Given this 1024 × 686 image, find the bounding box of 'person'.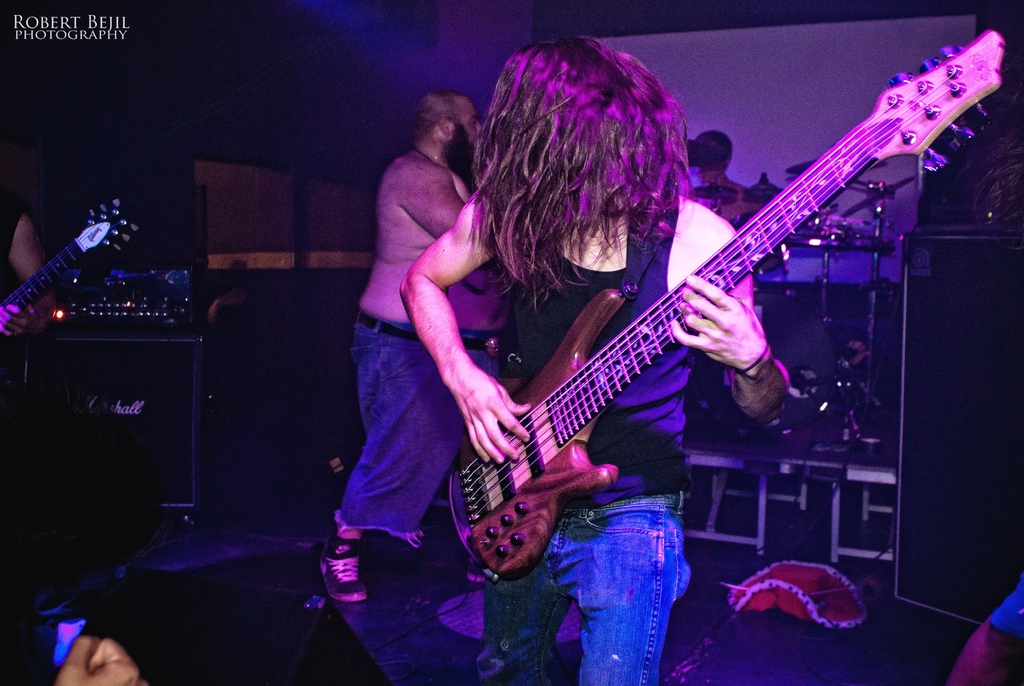
rect(943, 573, 1023, 685).
